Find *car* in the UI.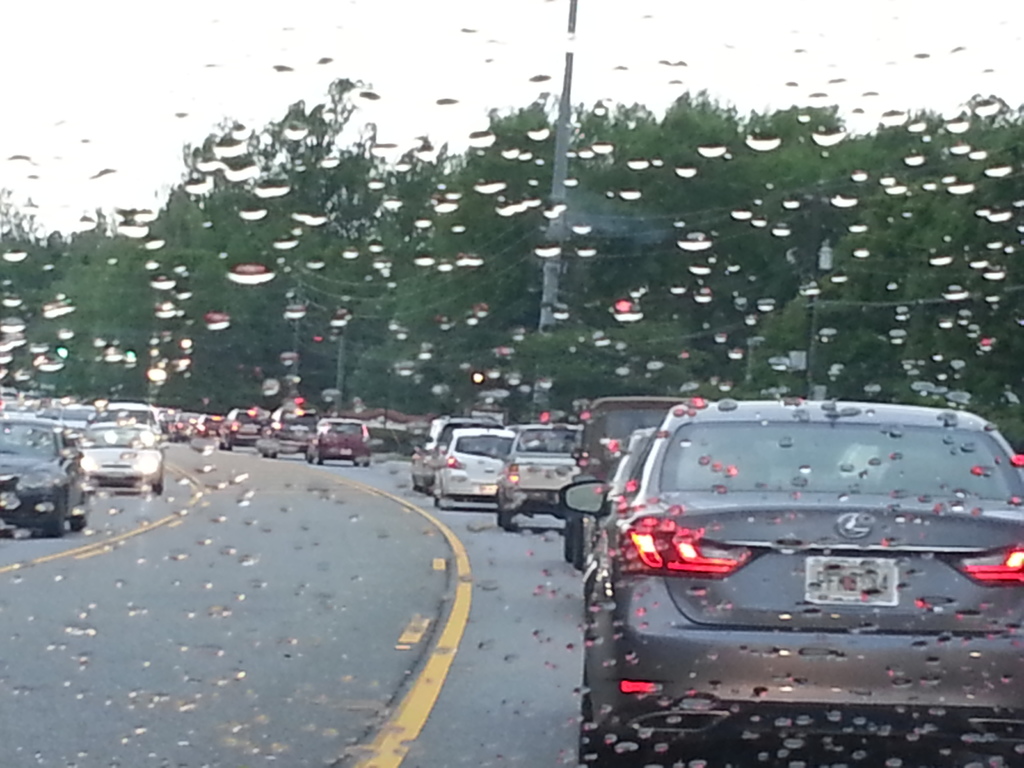
UI element at [x1=218, y1=410, x2=272, y2=452].
